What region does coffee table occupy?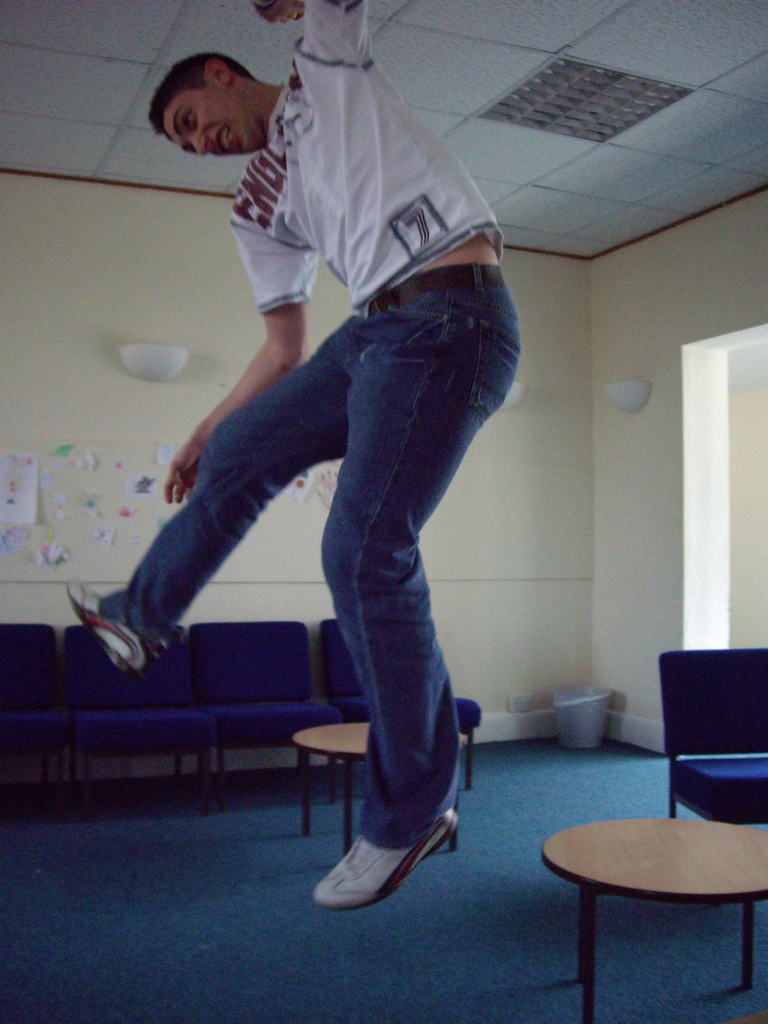
rect(291, 722, 456, 855).
